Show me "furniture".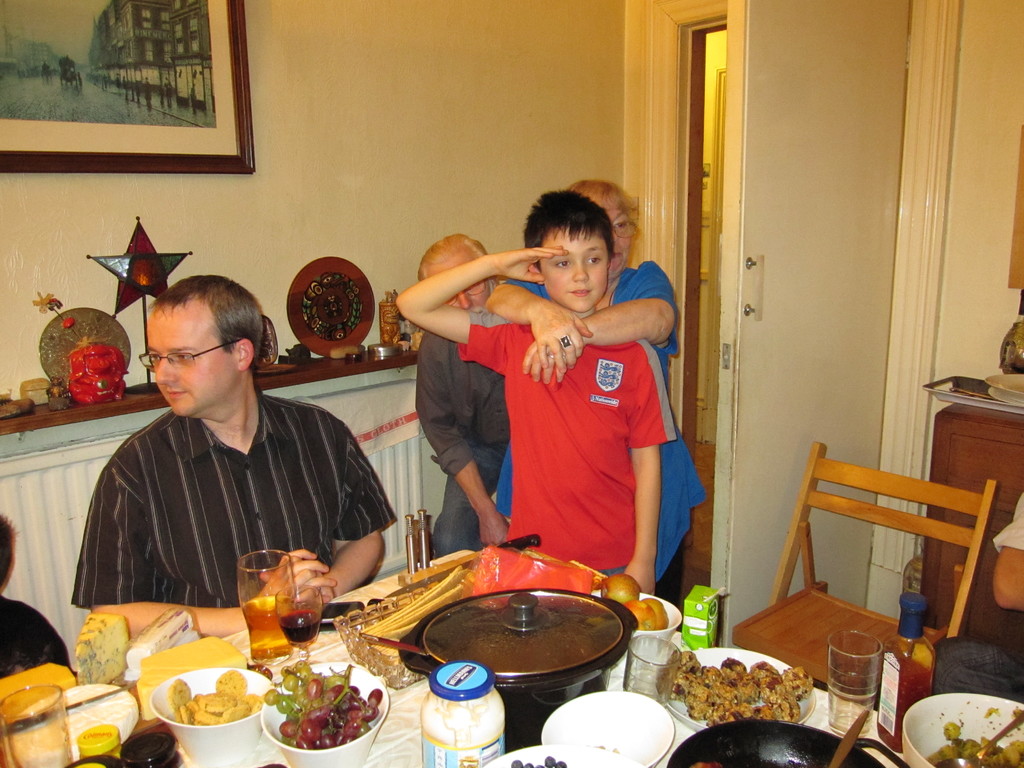
"furniture" is here: (x1=730, y1=443, x2=1000, y2=686).
